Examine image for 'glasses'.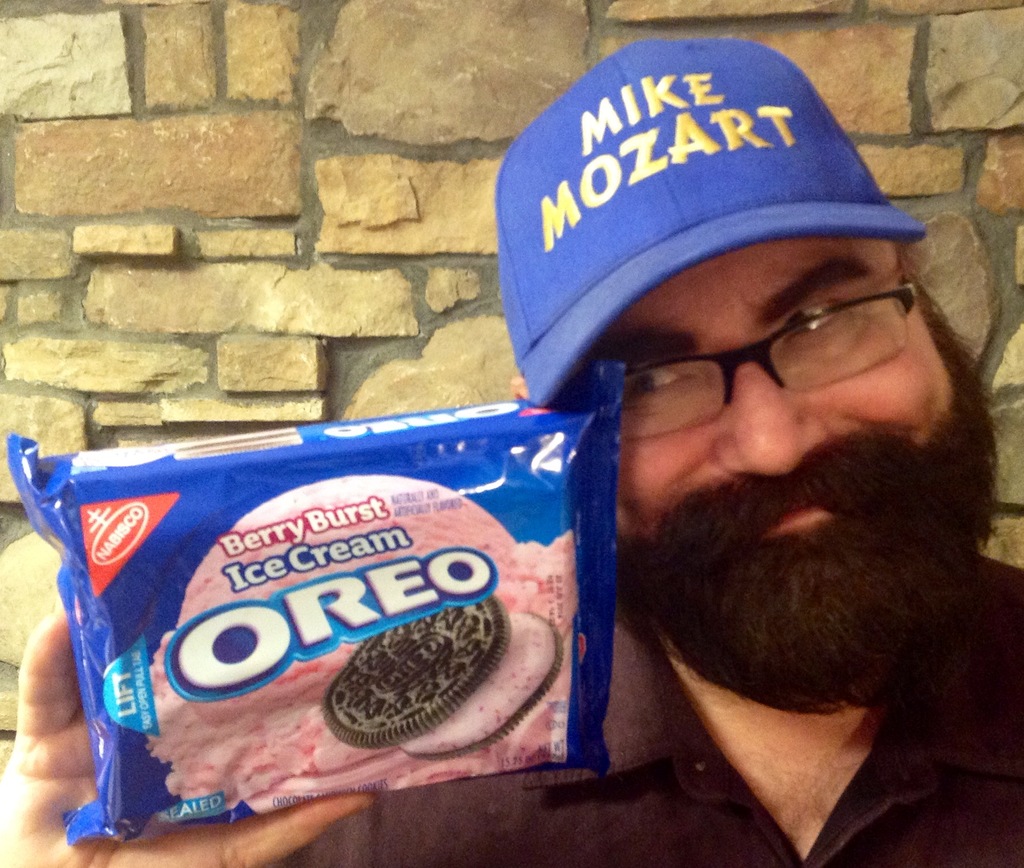
Examination result: pyautogui.locateOnScreen(595, 284, 955, 431).
